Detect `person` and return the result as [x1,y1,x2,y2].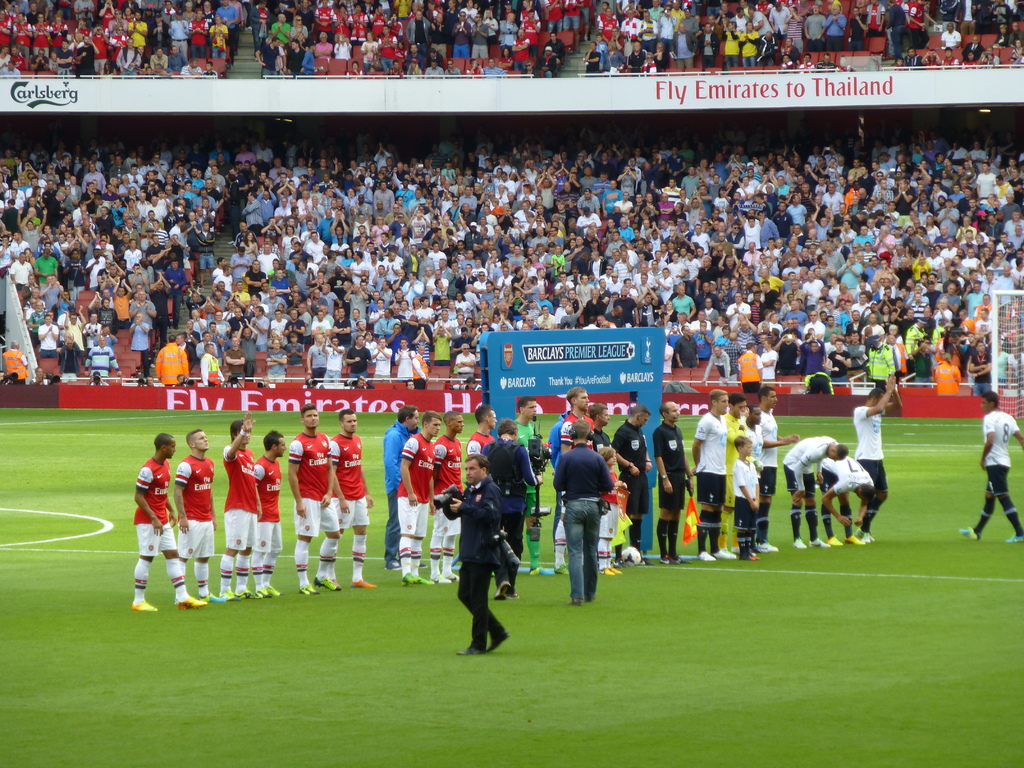
[618,405,655,566].
